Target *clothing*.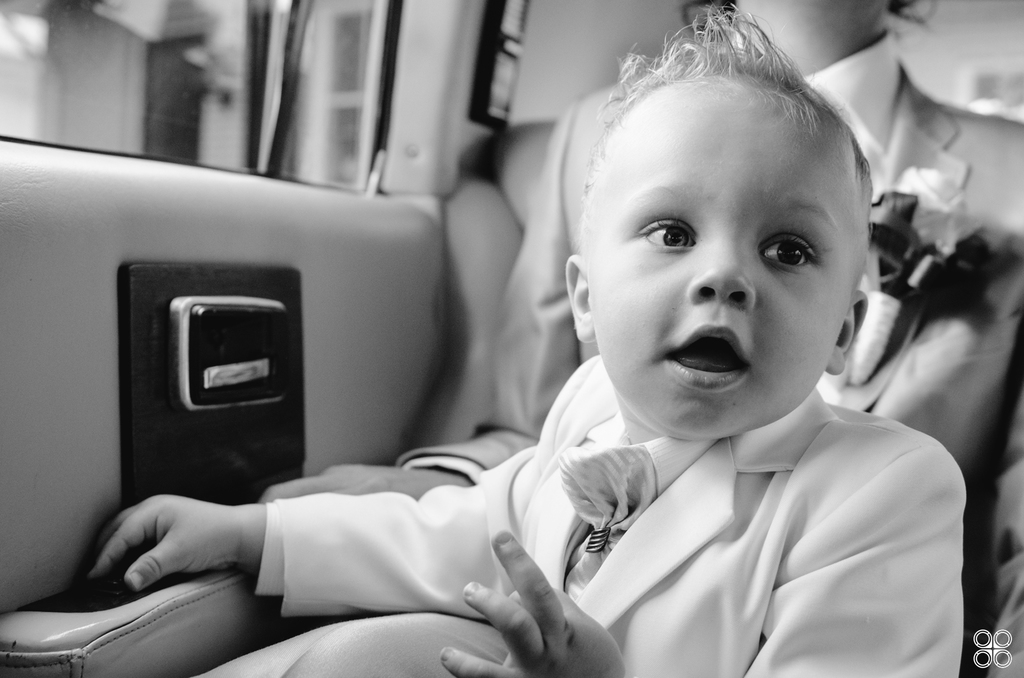
Target region: x1=255, y1=353, x2=975, y2=677.
